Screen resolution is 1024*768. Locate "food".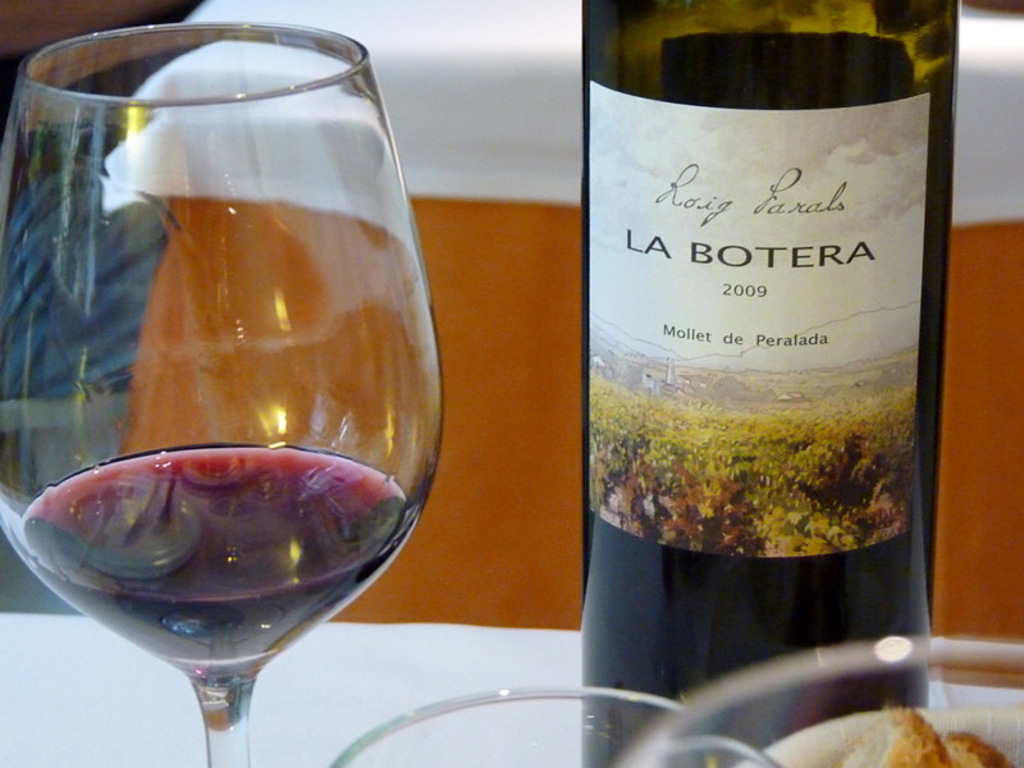
943, 731, 1011, 767.
